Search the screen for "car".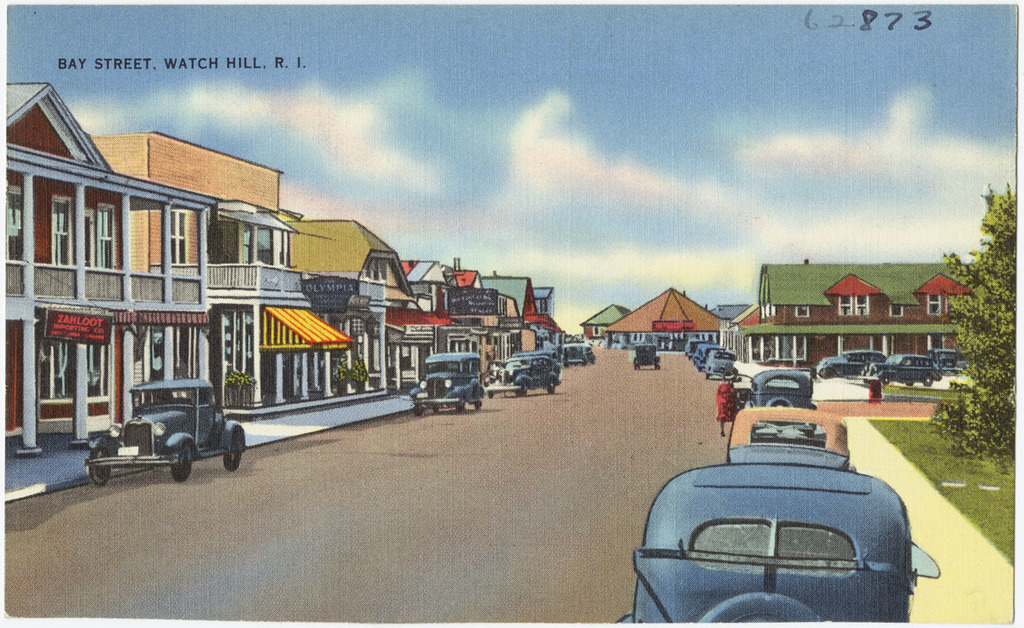
Found at {"x1": 88, "y1": 380, "x2": 247, "y2": 485}.
